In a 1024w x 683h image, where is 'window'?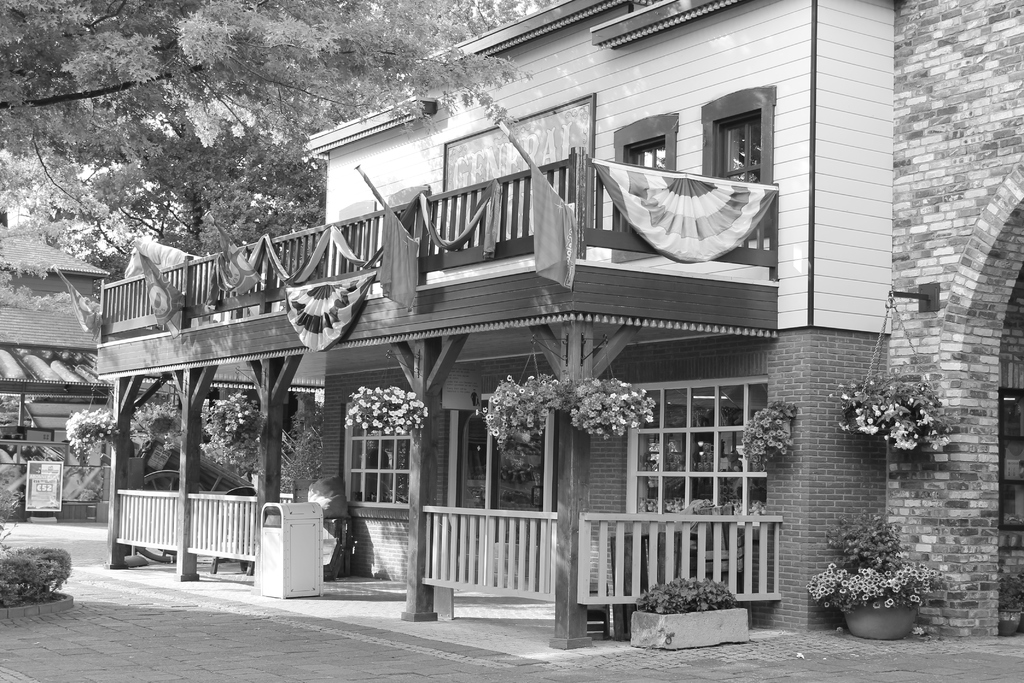
l=348, t=440, r=363, b=463.
